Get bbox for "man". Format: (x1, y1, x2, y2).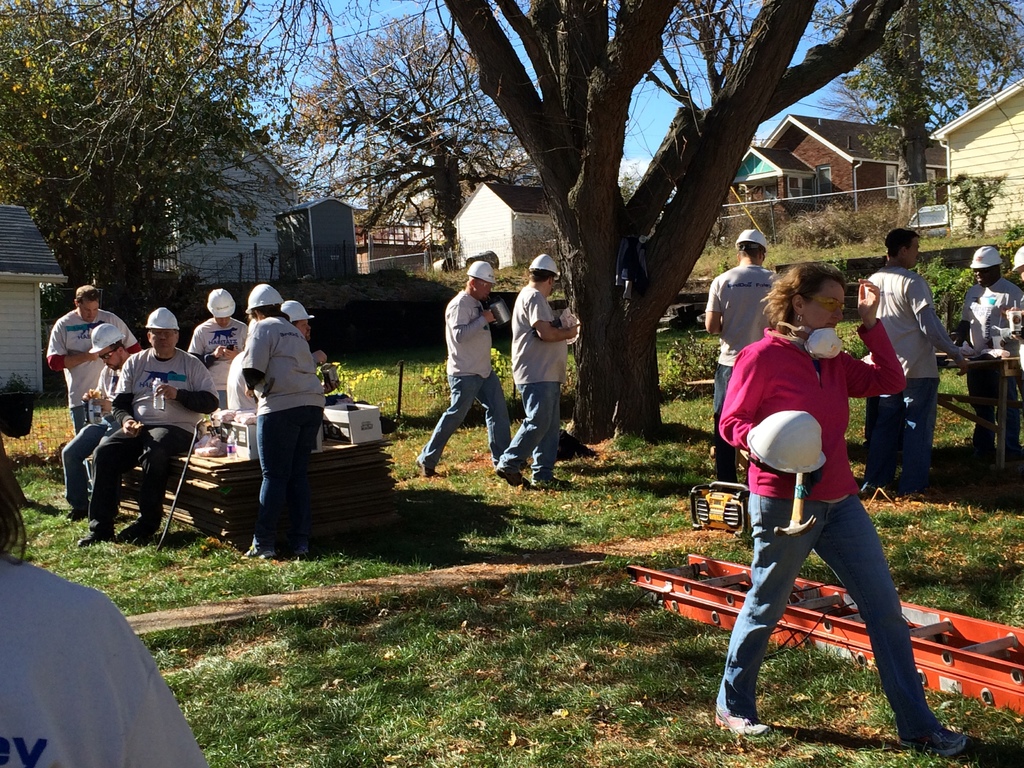
(76, 307, 222, 545).
